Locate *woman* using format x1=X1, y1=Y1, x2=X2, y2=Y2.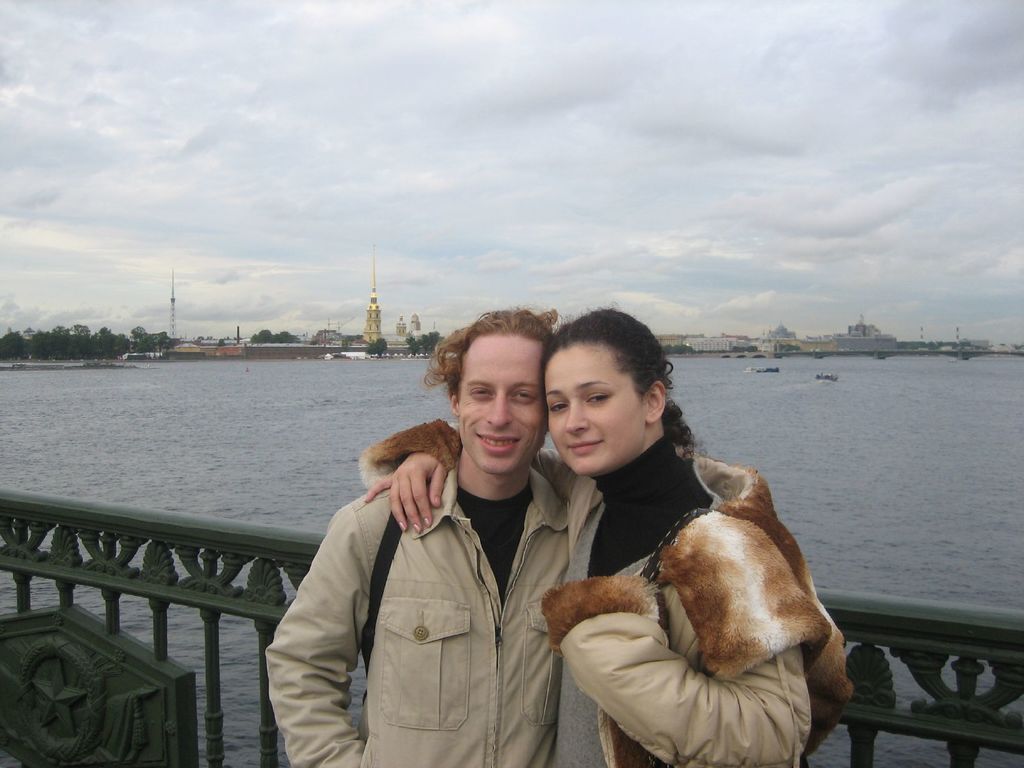
x1=366, y1=305, x2=861, y2=767.
